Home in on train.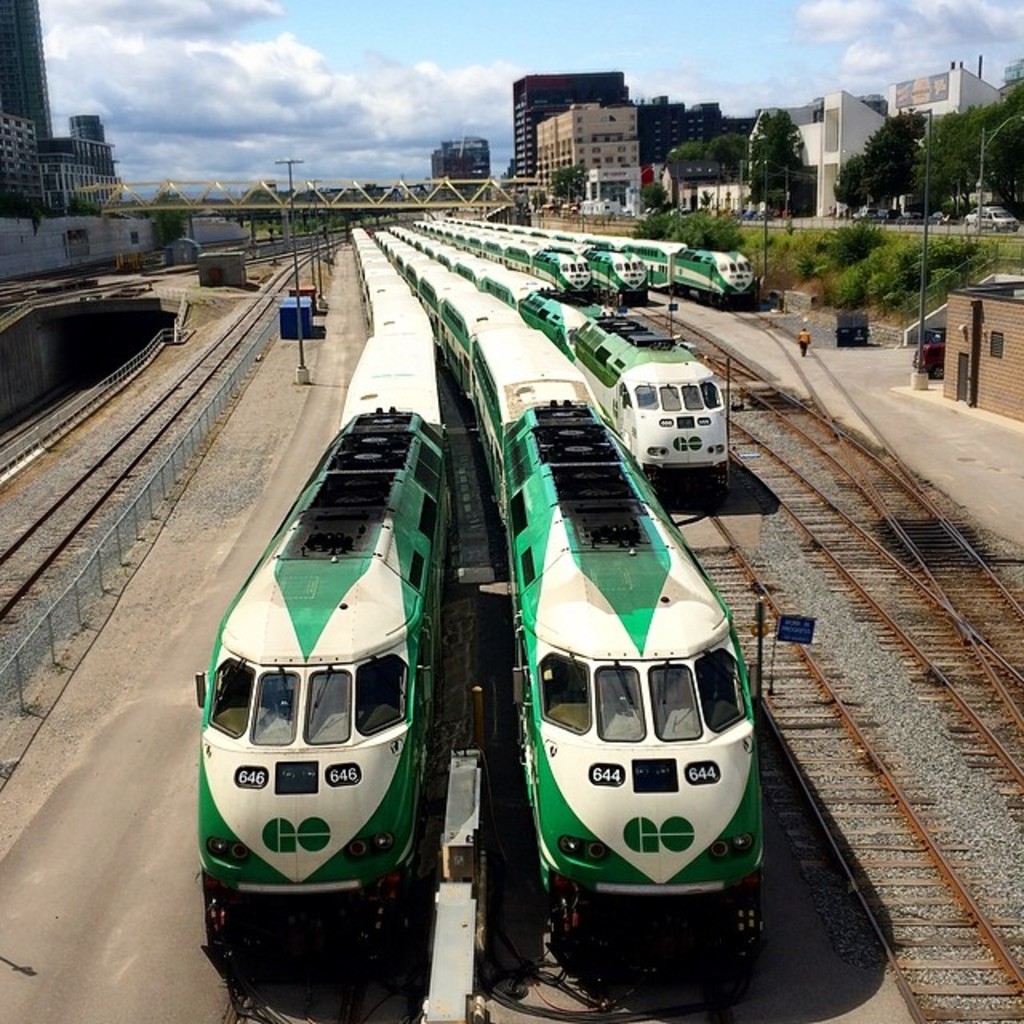
Homed in at locate(472, 218, 755, 301).
